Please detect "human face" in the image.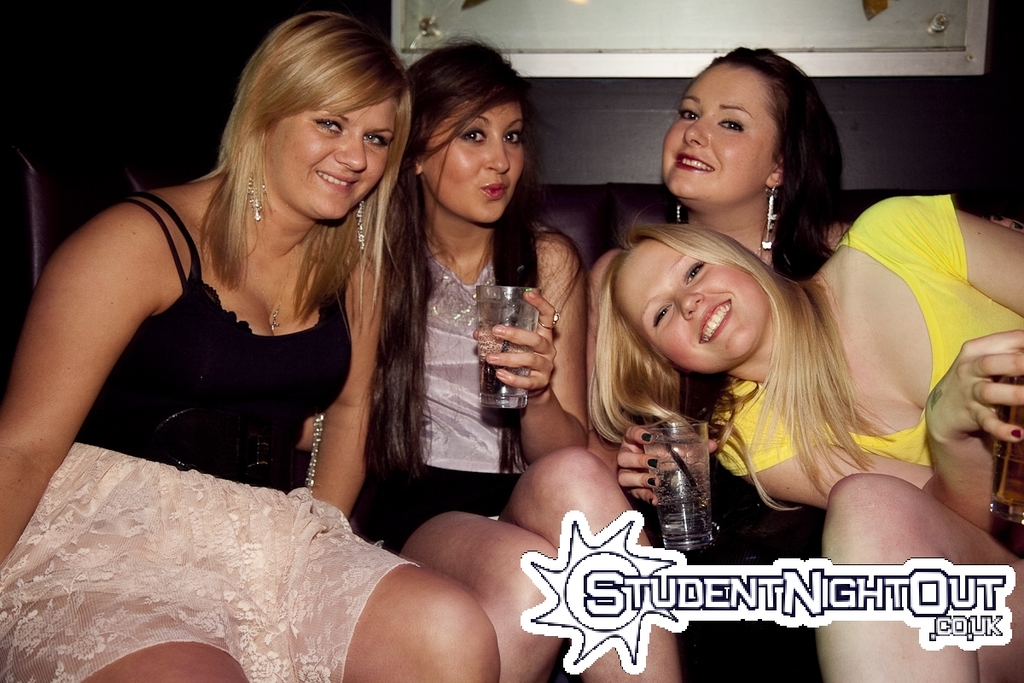
x1=426, y1=101, x2=526, y2=219.
